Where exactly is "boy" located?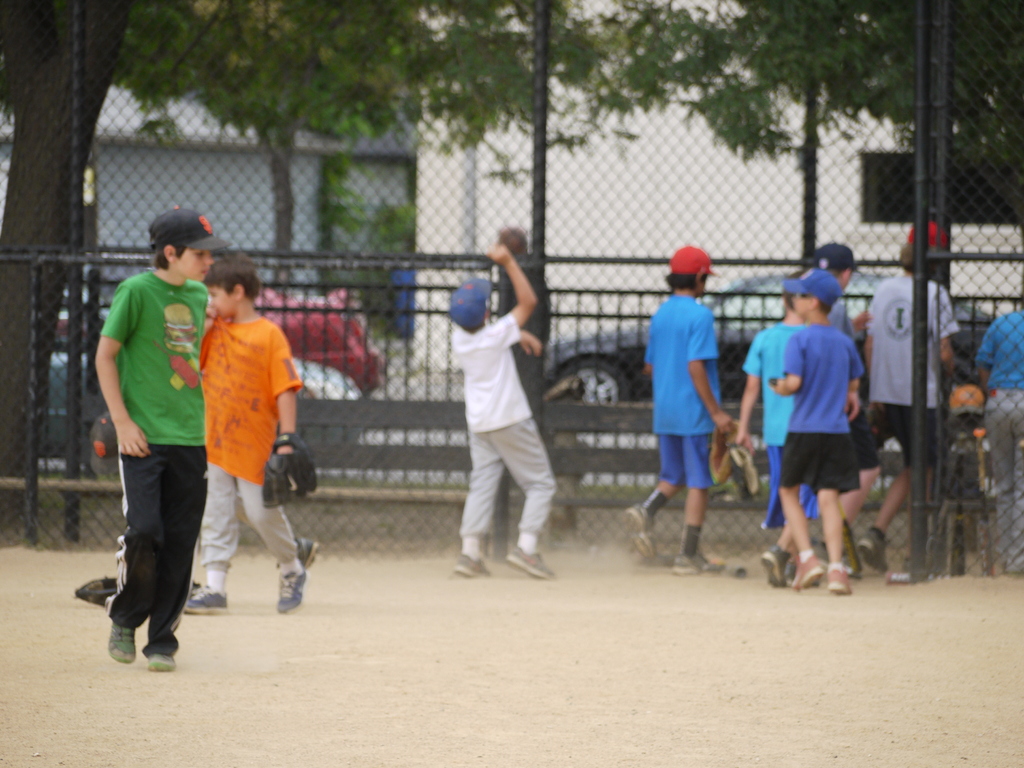
Its bounding box is [x1=94, y1=209, x2=232, y2=673].
